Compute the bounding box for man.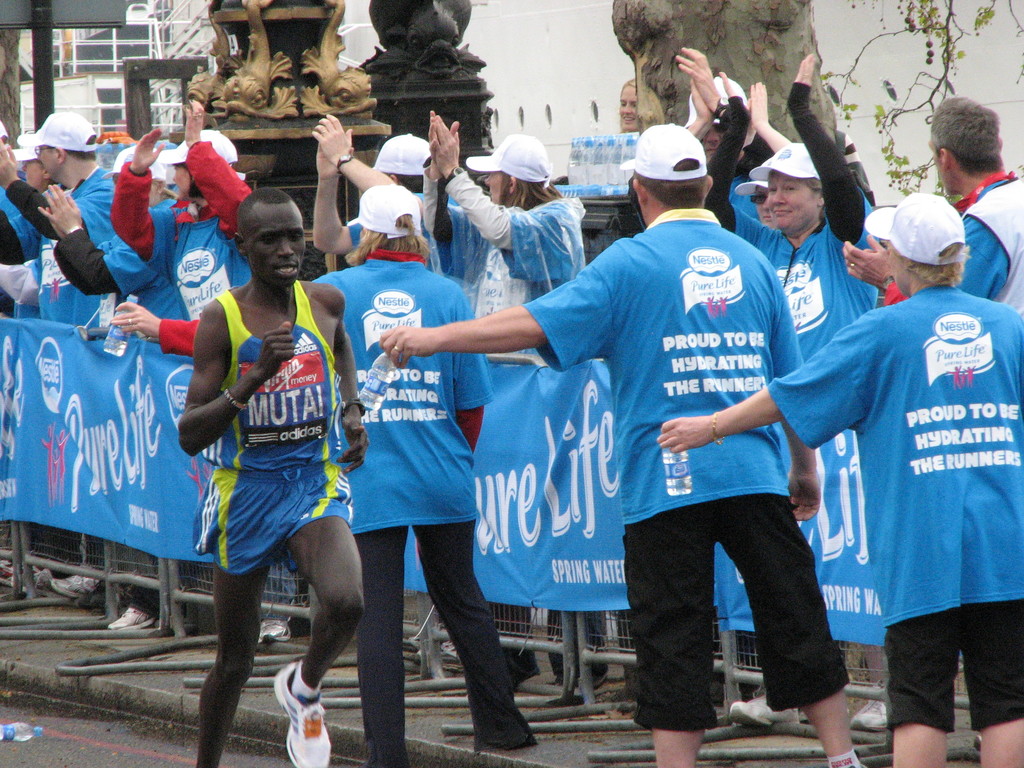
box(375, 122, 865, 767).
